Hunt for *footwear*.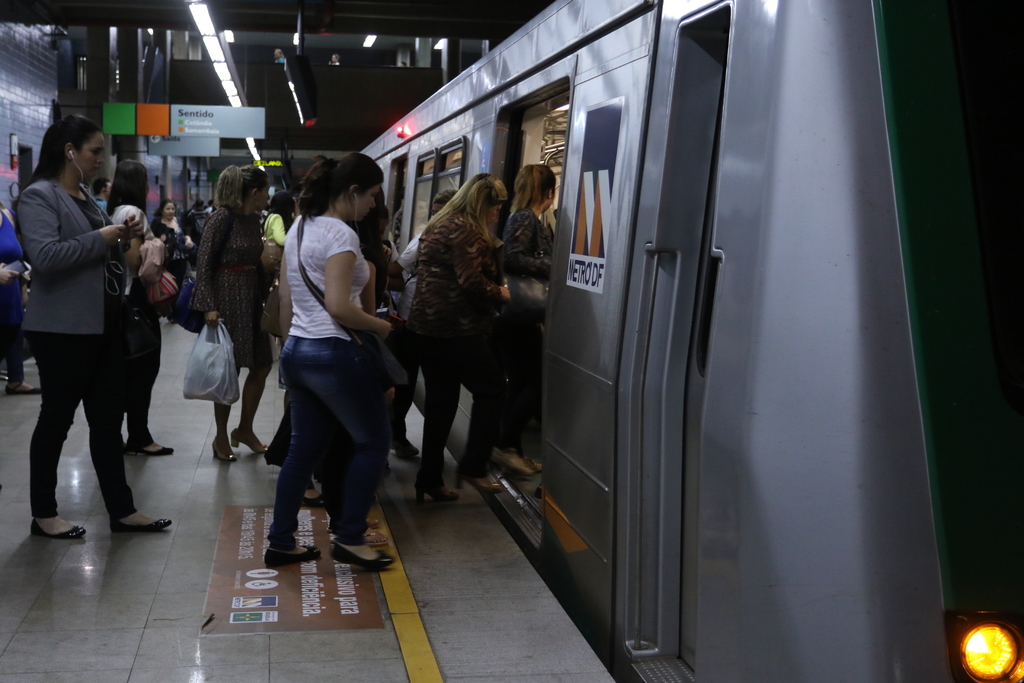
Hunted down at crop(302, 493, 324, 507).
